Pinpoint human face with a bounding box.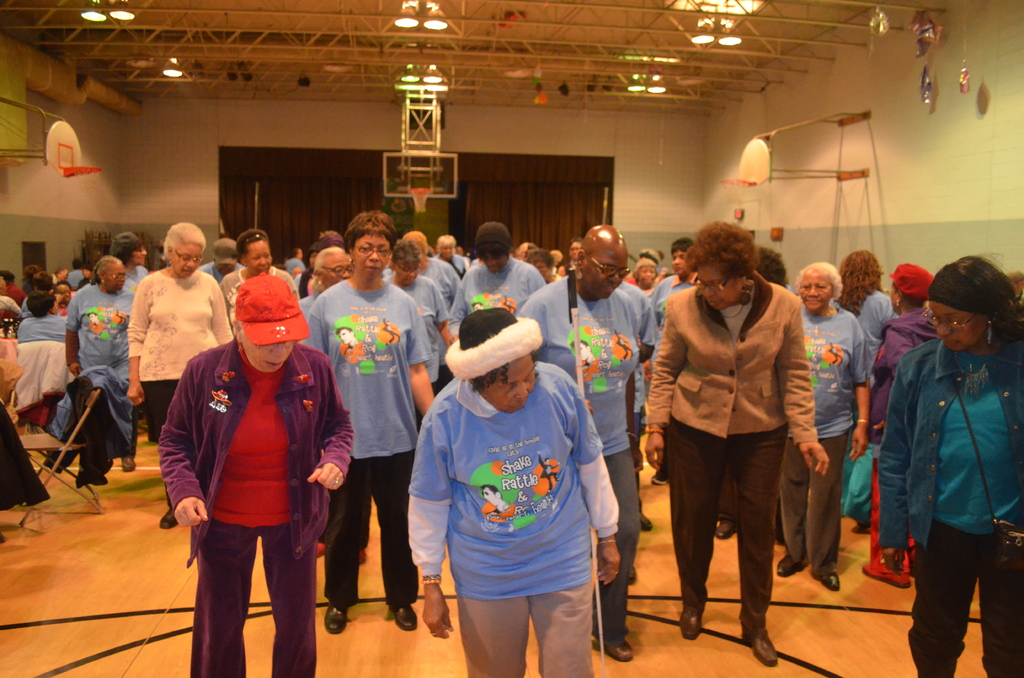
x1=675, y1=251, x2=687, y2=273.
